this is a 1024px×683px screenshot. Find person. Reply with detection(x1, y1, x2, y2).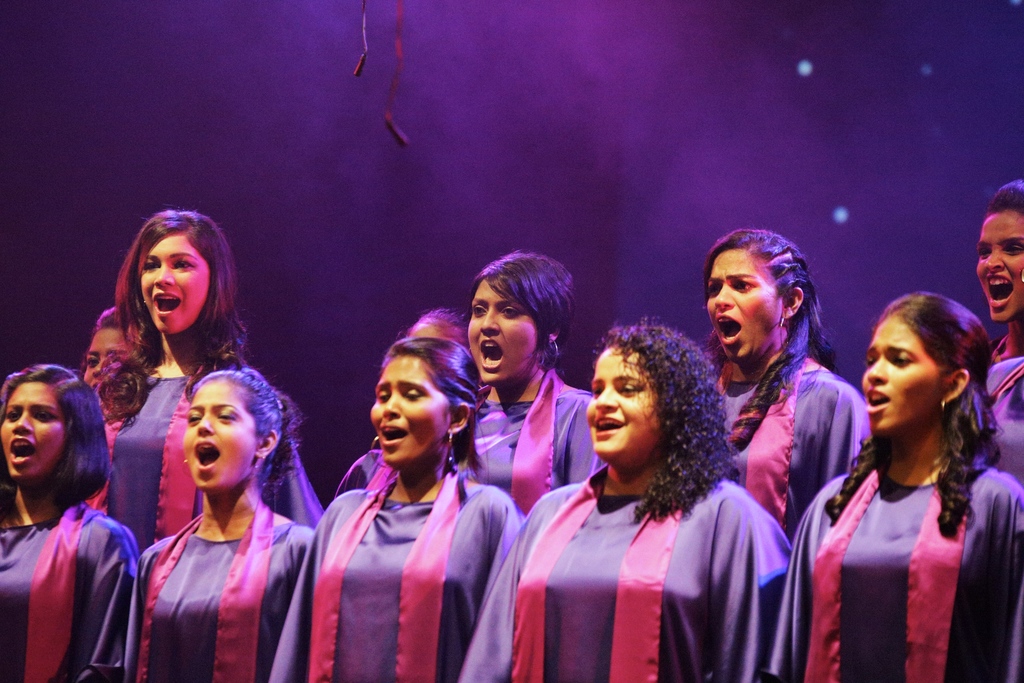
detection(81, 308, 140, 504).
